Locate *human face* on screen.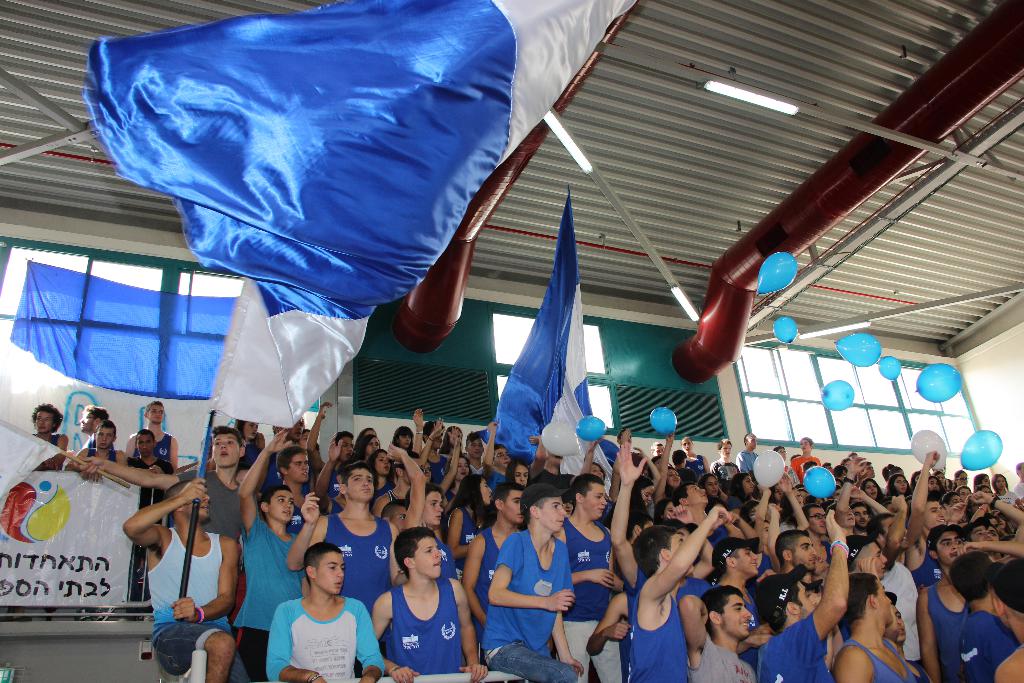
On screen at x1=925, y1=500, x2=947, y2=529.
